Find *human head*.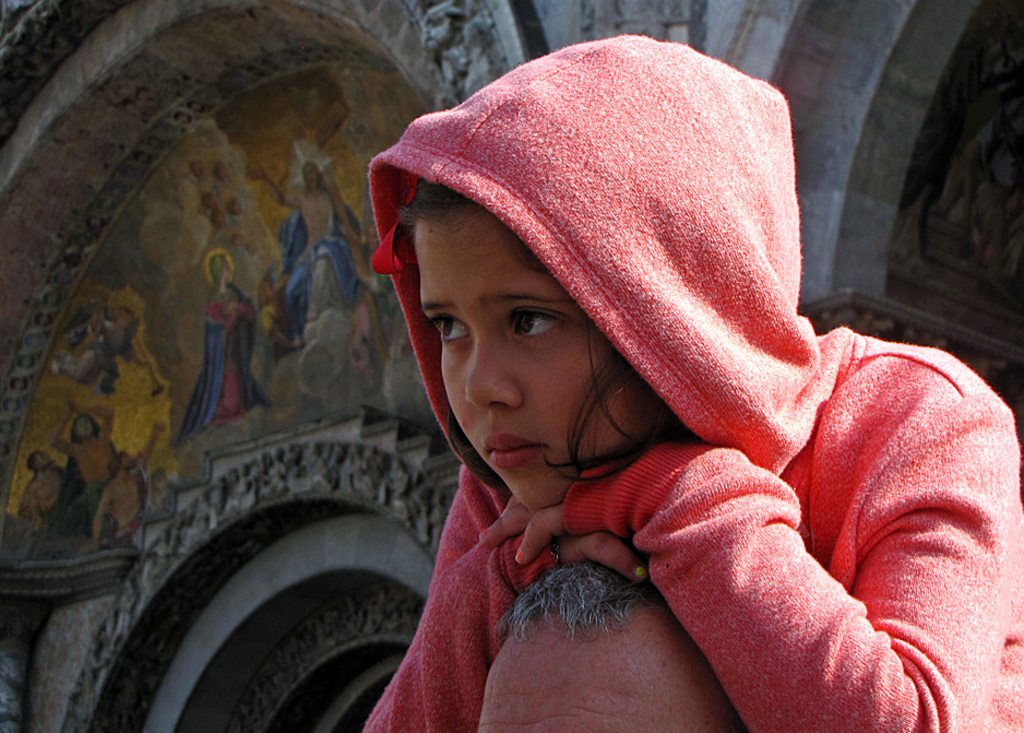
bbox=(72, 415, 95, 439).
